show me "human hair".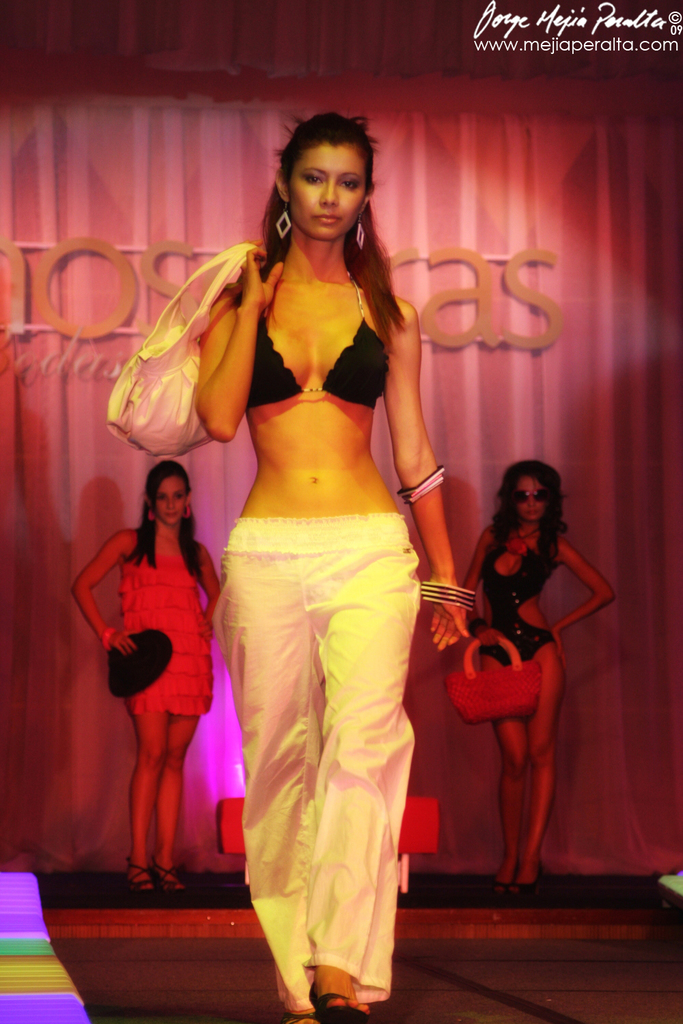
"human hair" is here: (left=488, top=457, right=572, bottom=582).
